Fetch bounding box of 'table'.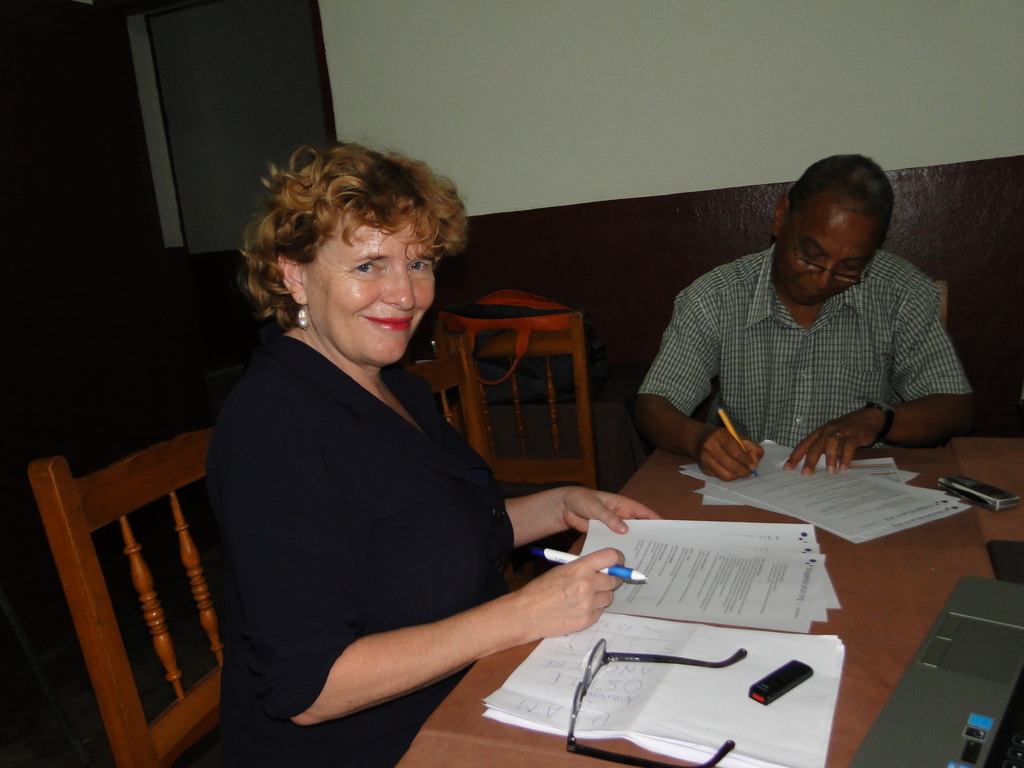
Bbox: detection(412, 490, 995, 764).
